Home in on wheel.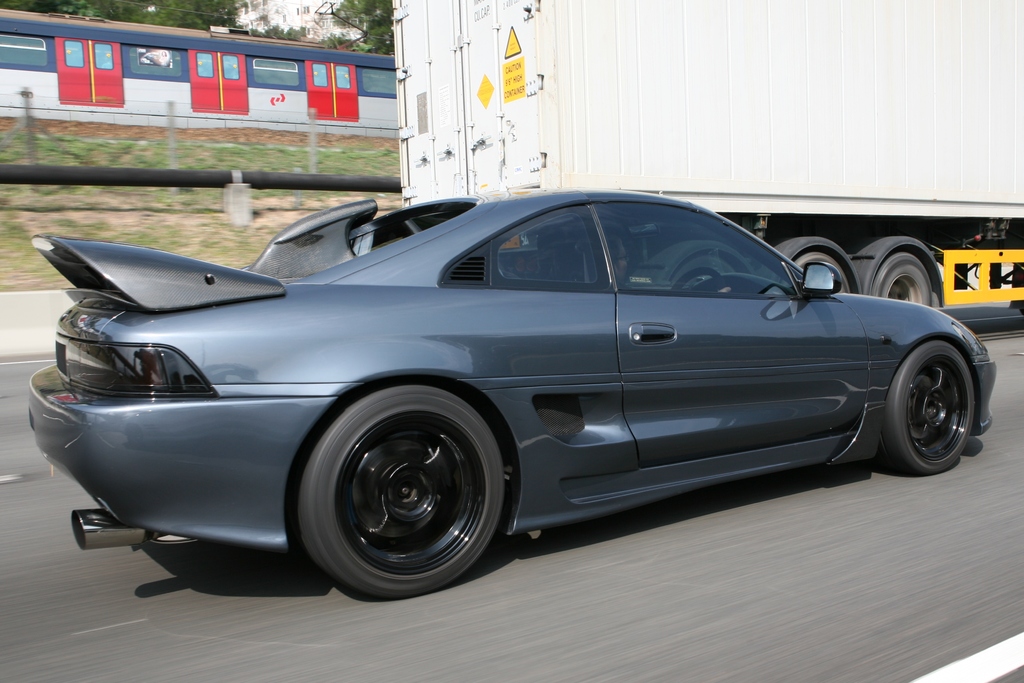
Homed in at [x1=876, y1=341, x2=975, y2=472].
